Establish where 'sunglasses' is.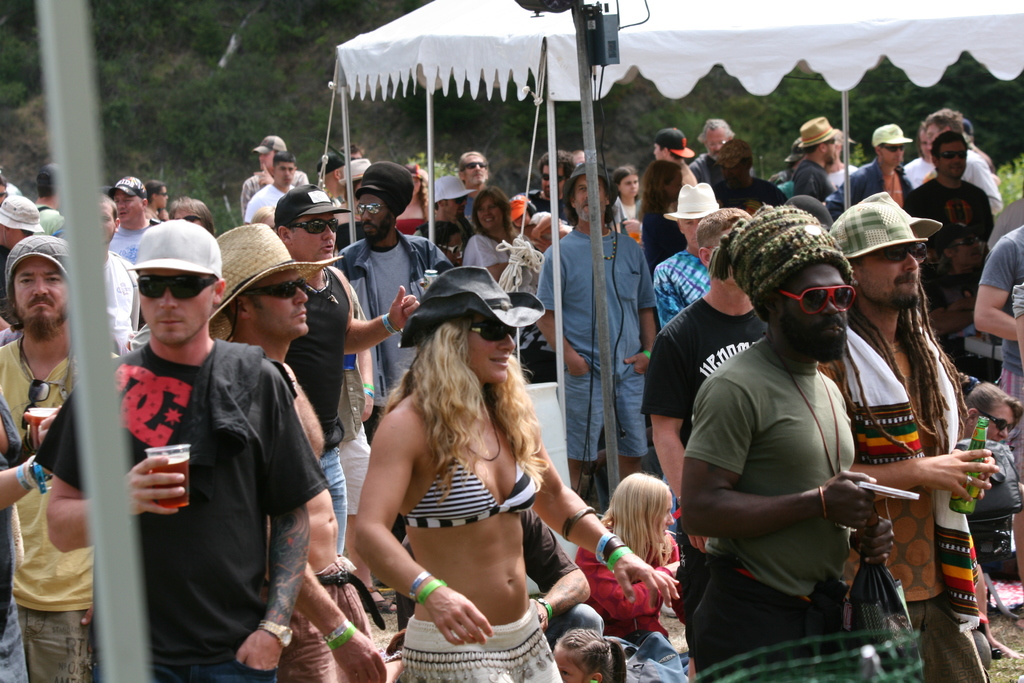
Established at [884,245,929,263].
